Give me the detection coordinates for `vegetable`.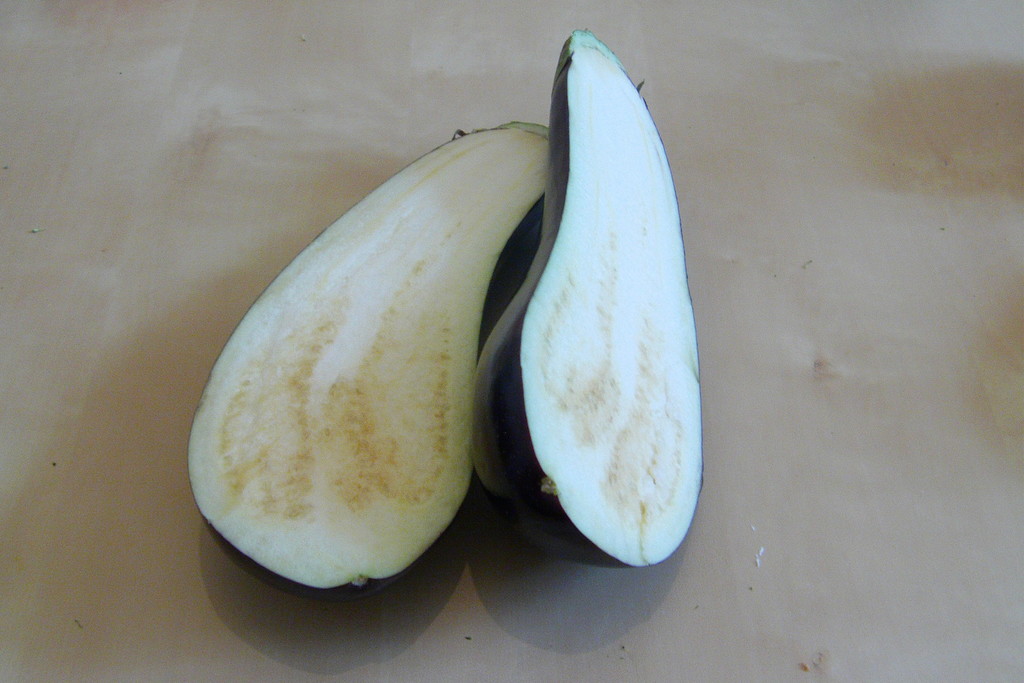
Rect(188, 115, 546, 600).
